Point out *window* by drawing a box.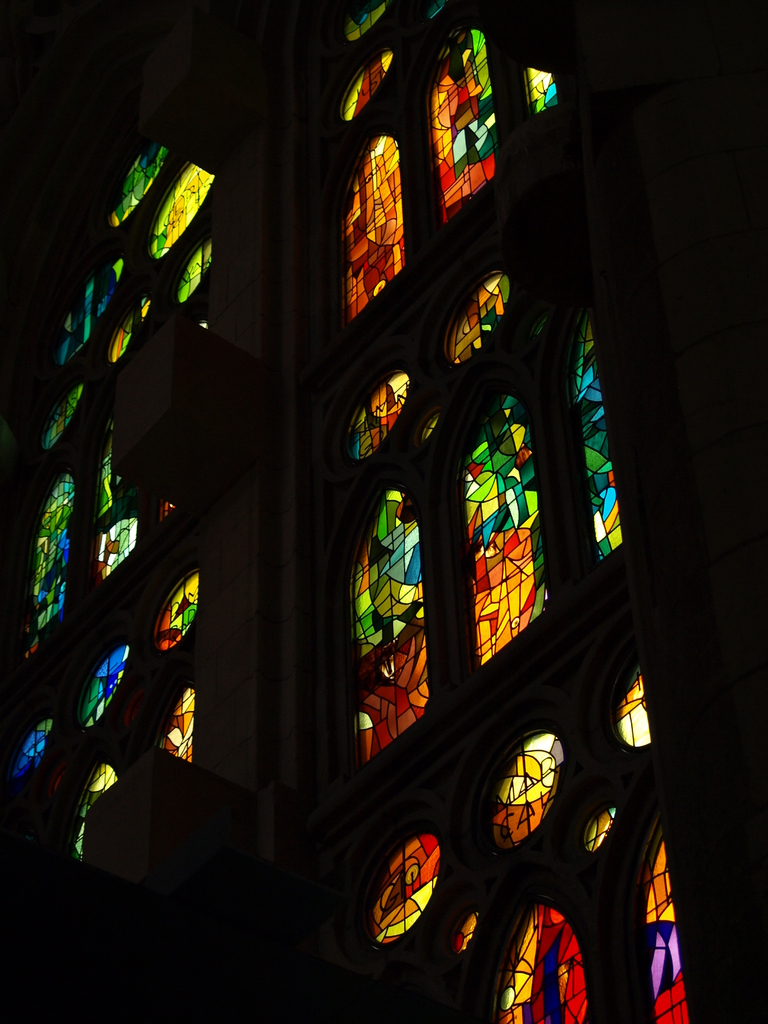
<box>636,840,688,1023</box>.
